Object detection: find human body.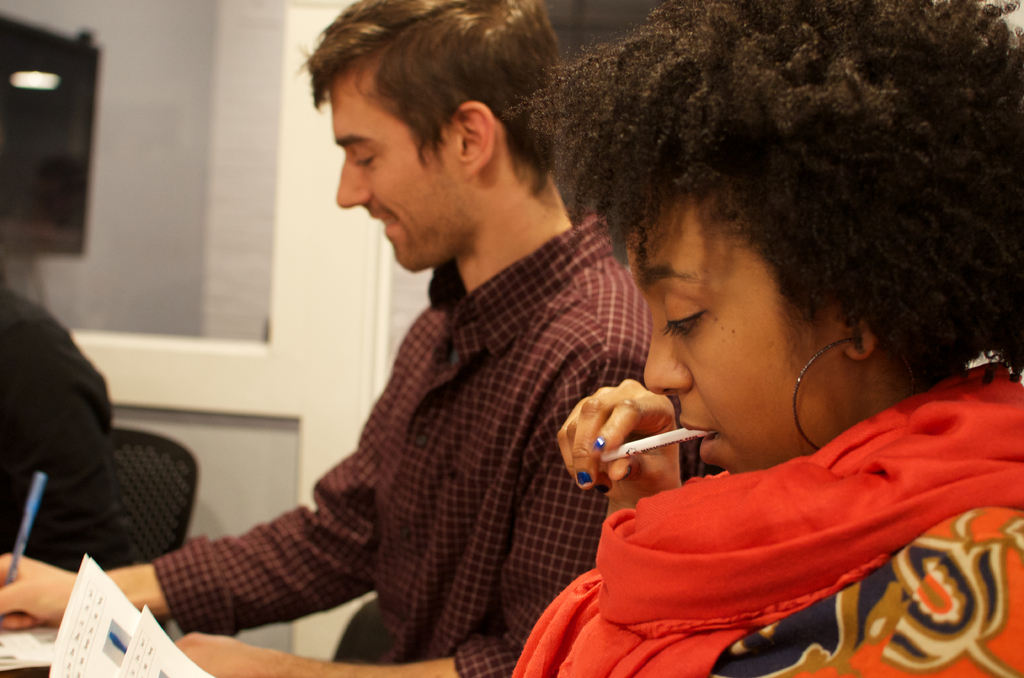
(x1=158, y1=62, x2=719, y2=665).
